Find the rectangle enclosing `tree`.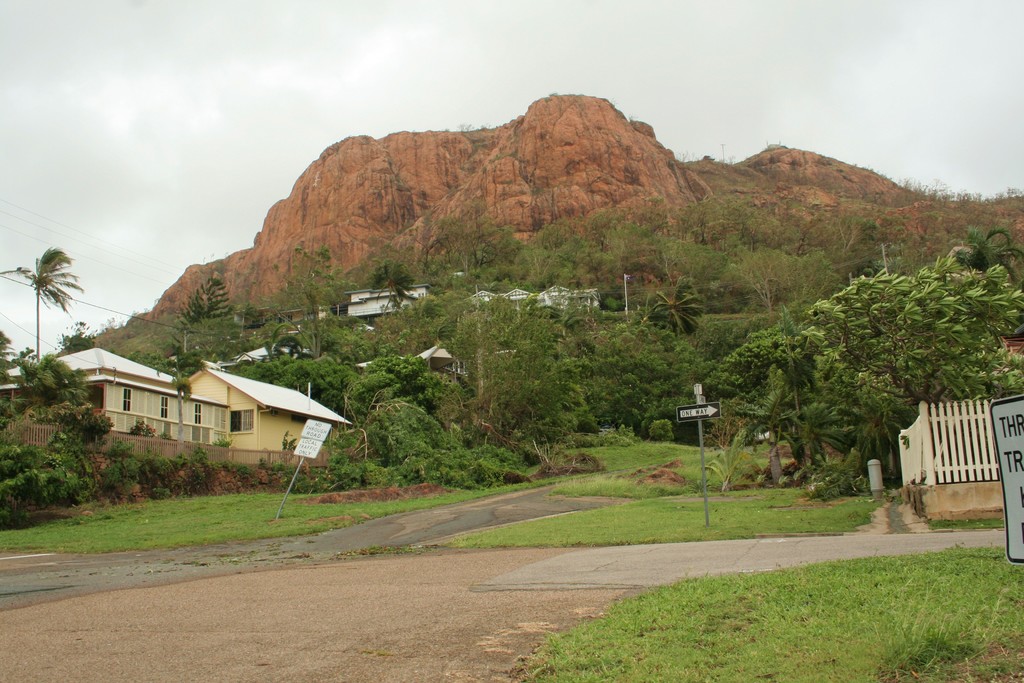
(left=571, top=326, right=691, bottom=447).
